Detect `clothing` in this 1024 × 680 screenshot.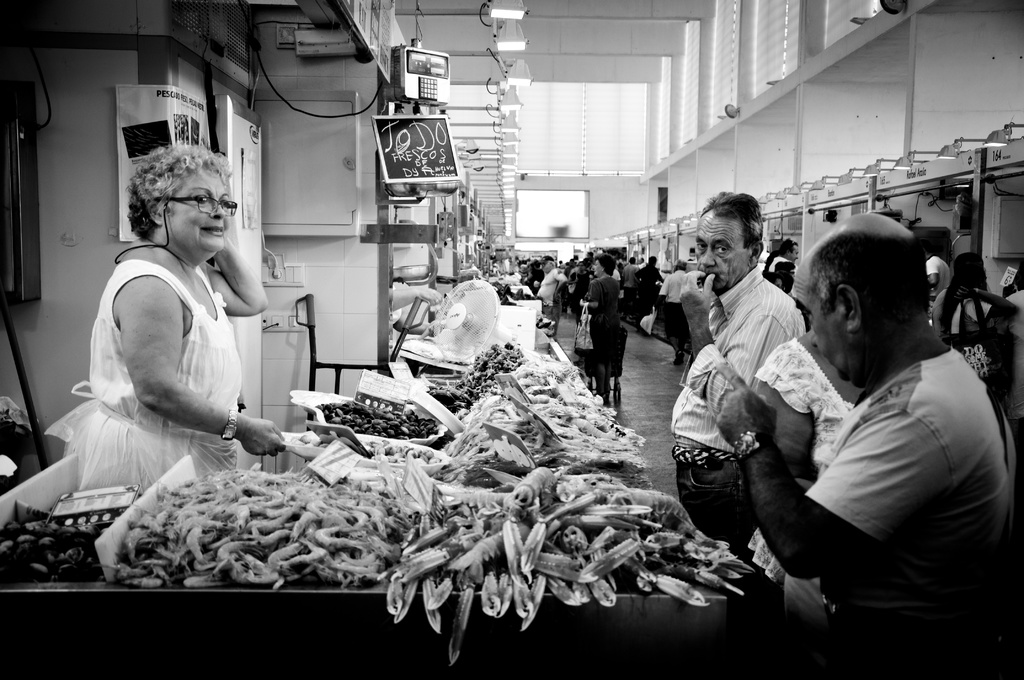
Detection: [left=667, top=265, right=814, bottom=563].
